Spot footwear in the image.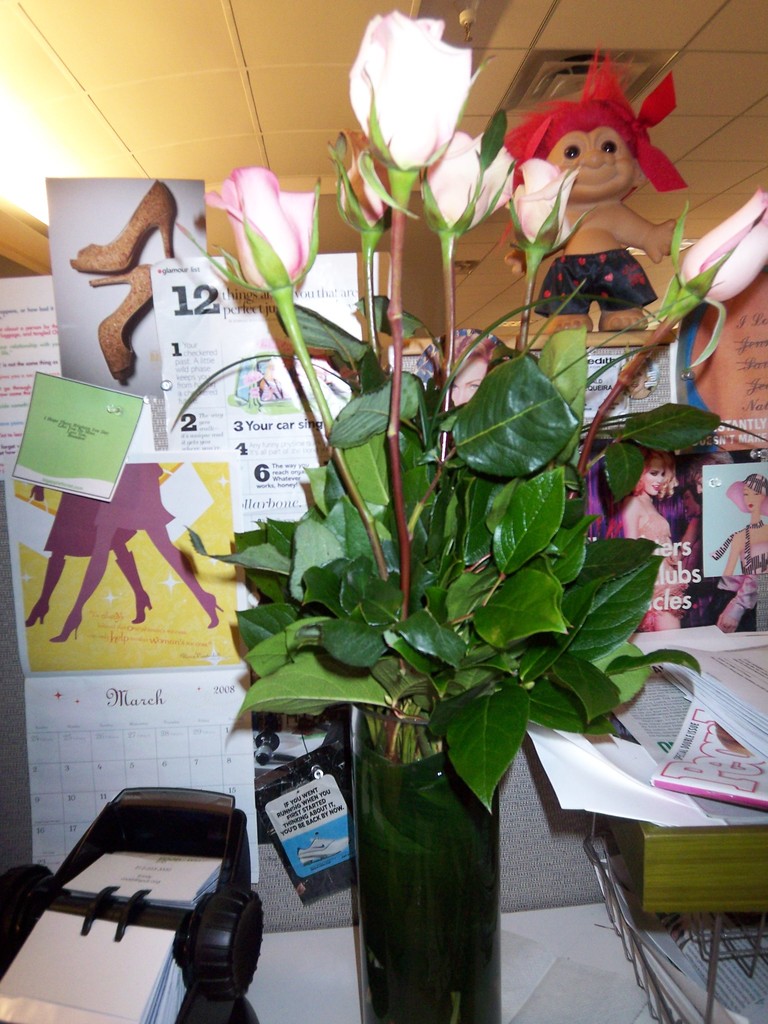
footwear found at box=[296, 834, 351, 869].
